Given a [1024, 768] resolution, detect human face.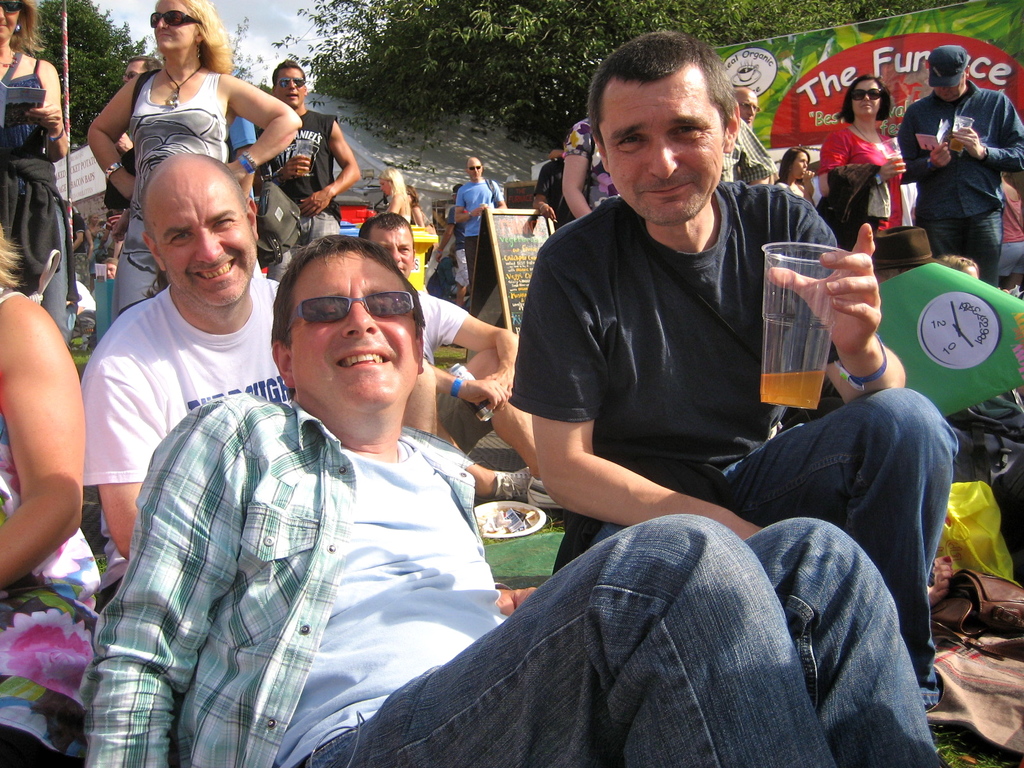
bbox=[740, 93, 757, 122].
